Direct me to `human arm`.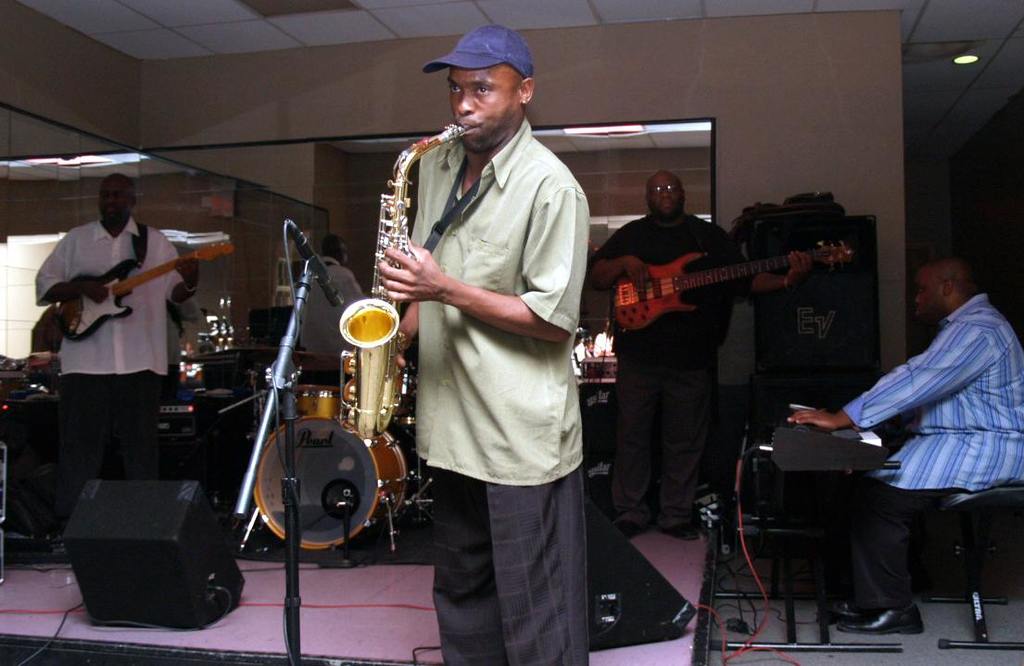
Direction: [375,157,433,368].
